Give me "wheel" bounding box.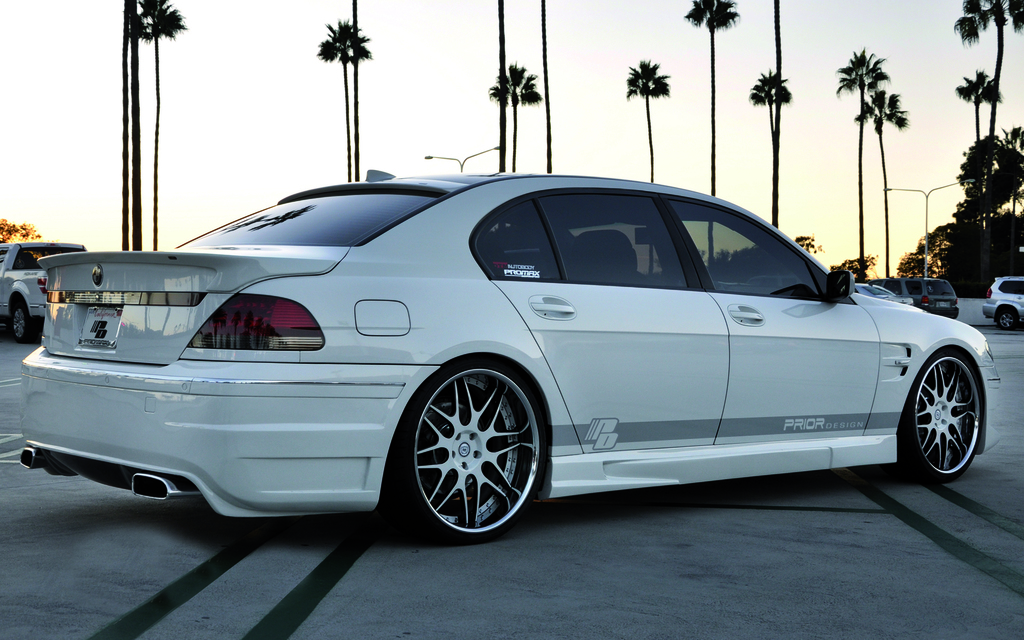
(x1=993, y1=304, x2=1018, y2=333).
